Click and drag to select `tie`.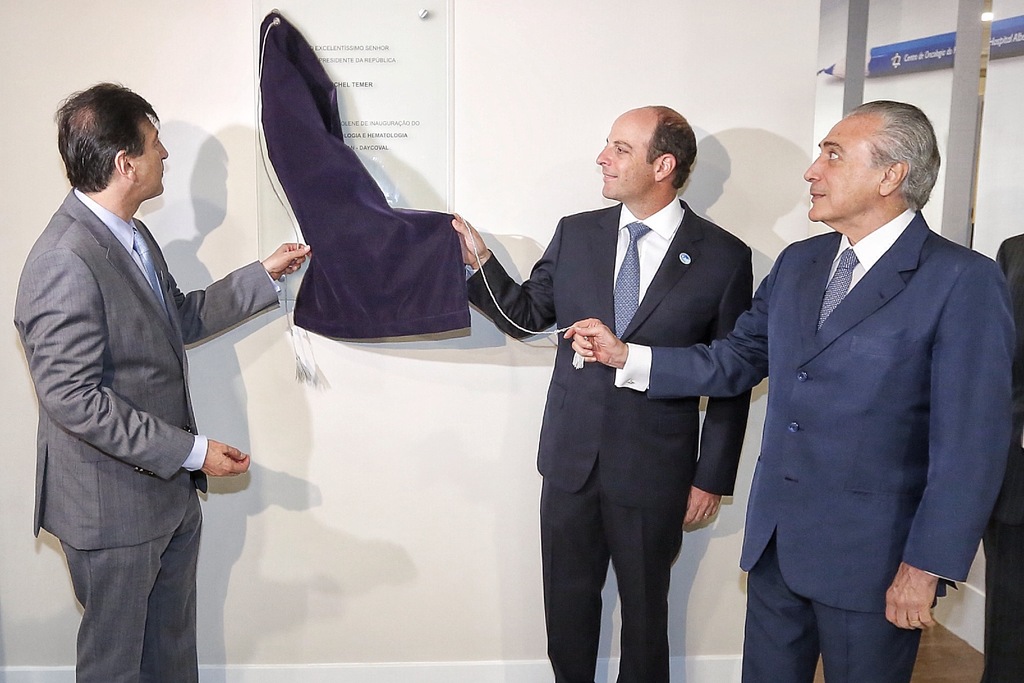
Selection: [612, 219, 650, 343].
